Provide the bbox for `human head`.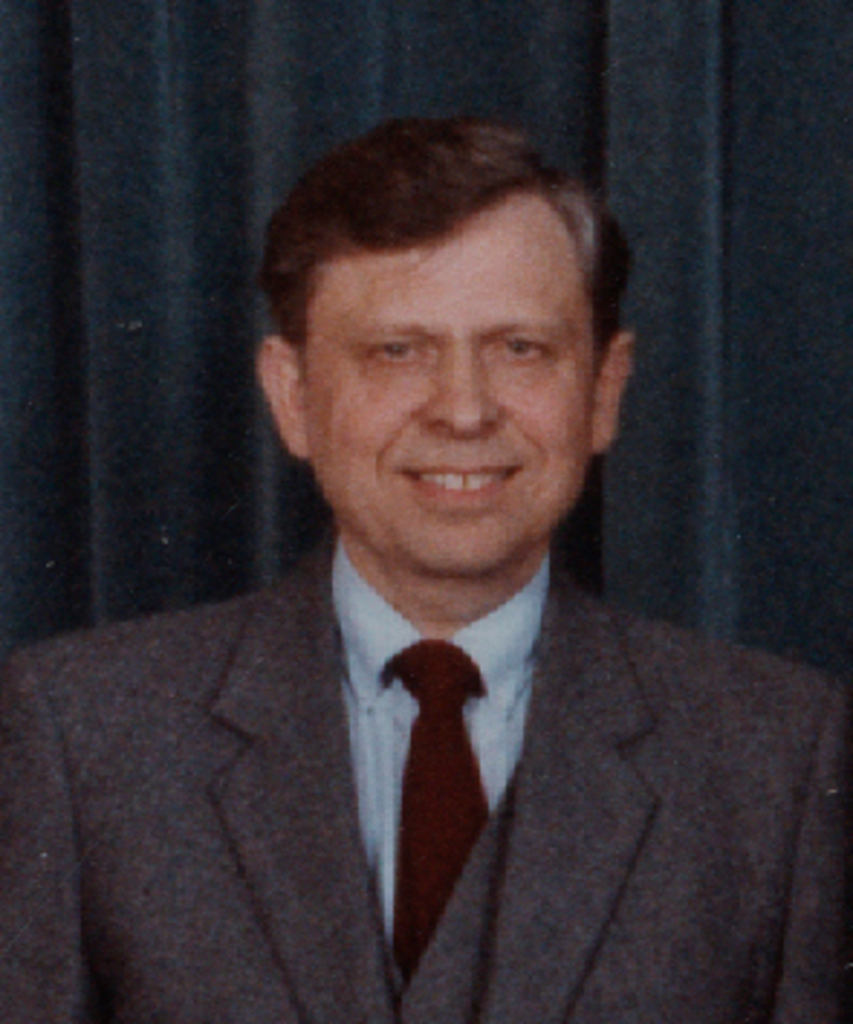
x1=249, y1=110, x2=642, y2=552.
